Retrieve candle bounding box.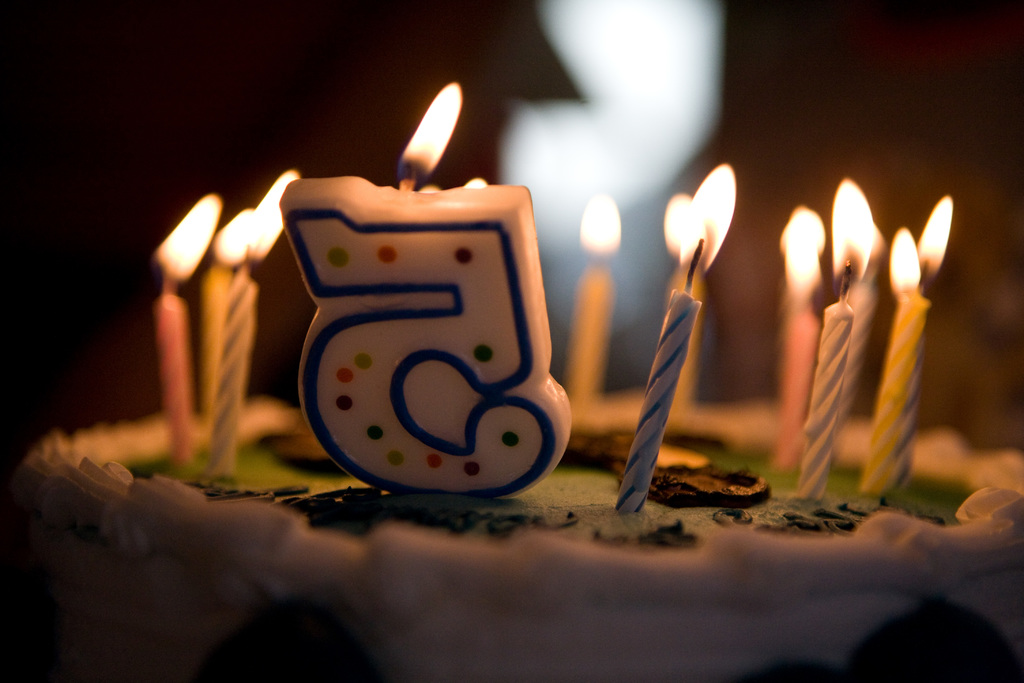
Bounding box: [886, 193, 955, 484].
